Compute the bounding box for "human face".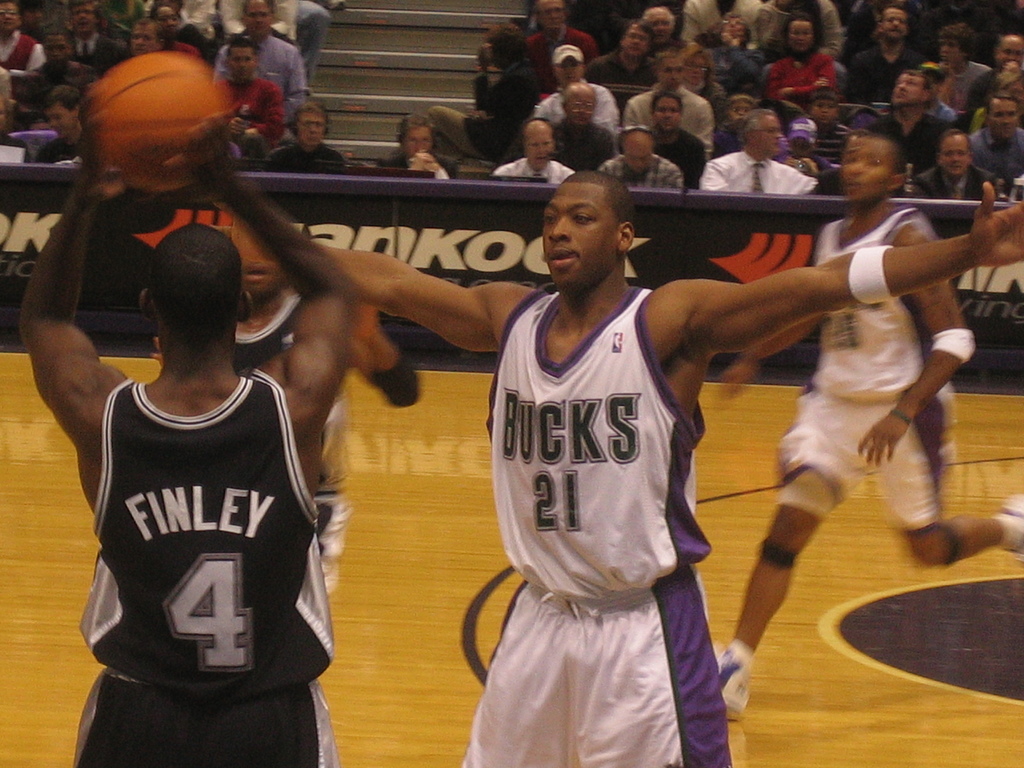
box=[44, 38, 65, 70].
